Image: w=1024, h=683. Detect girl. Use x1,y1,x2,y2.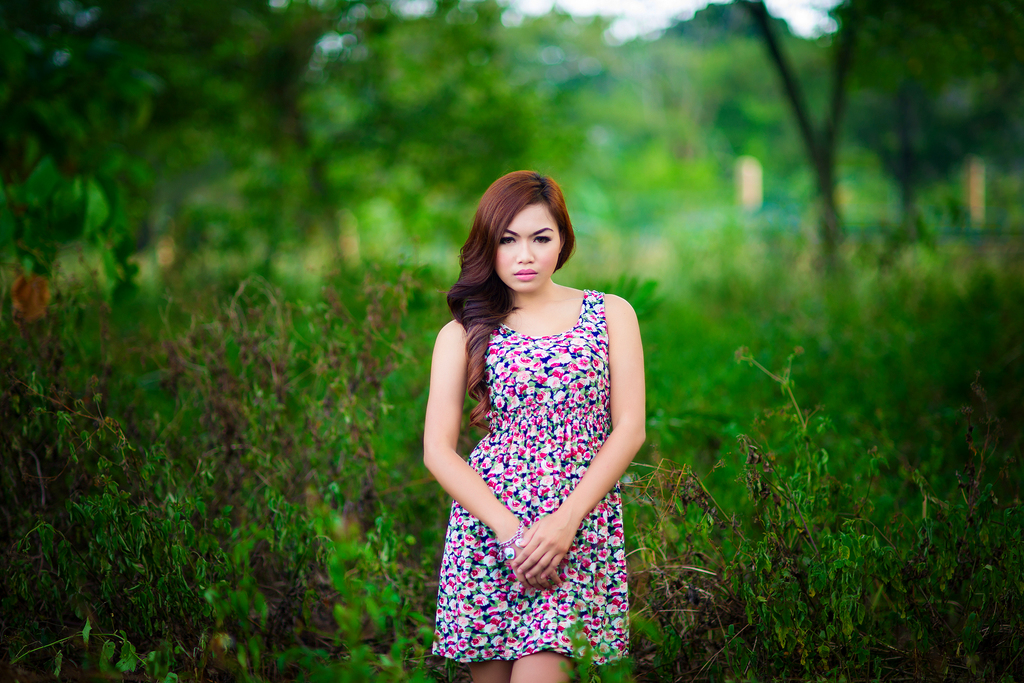
428,174,648,682.
